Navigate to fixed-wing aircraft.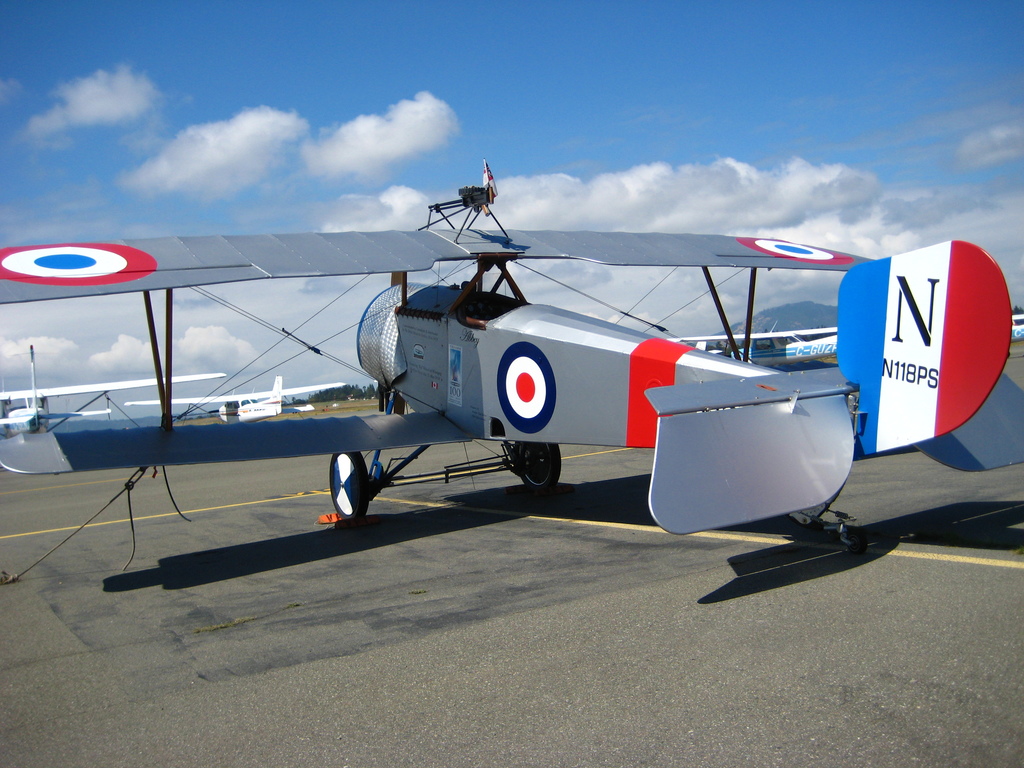
Navigation target: l=0, t=342, r=222, b=436.
